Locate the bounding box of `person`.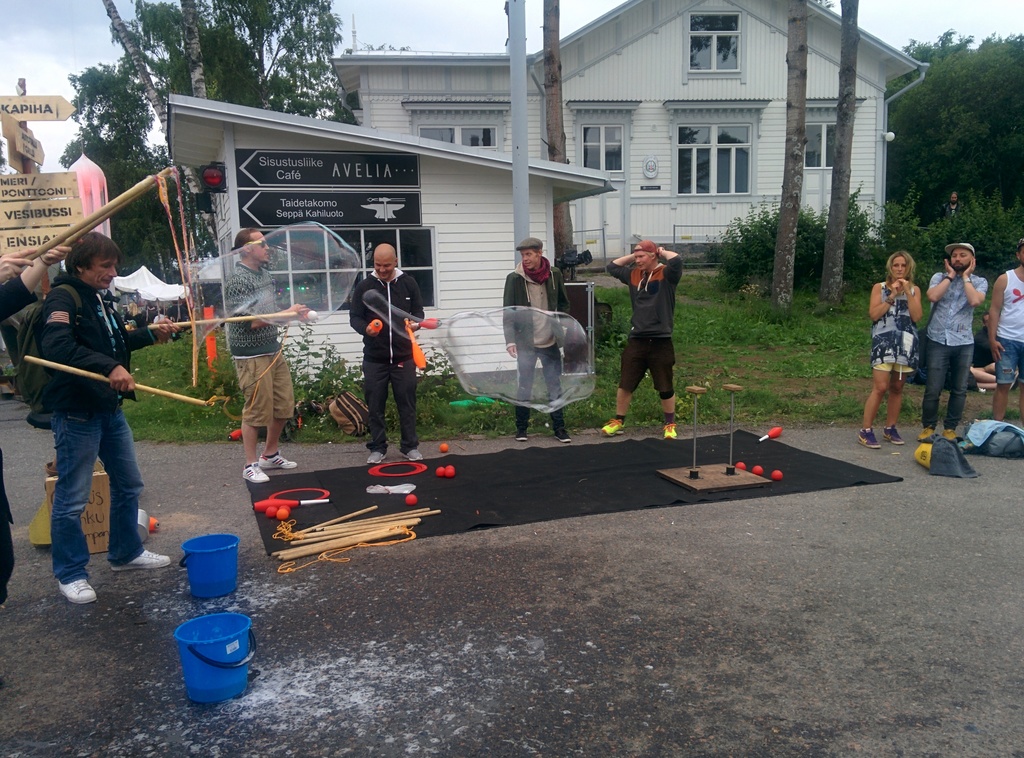
Bounding box: x1=348, y1=243, x2=426, y2=465.
